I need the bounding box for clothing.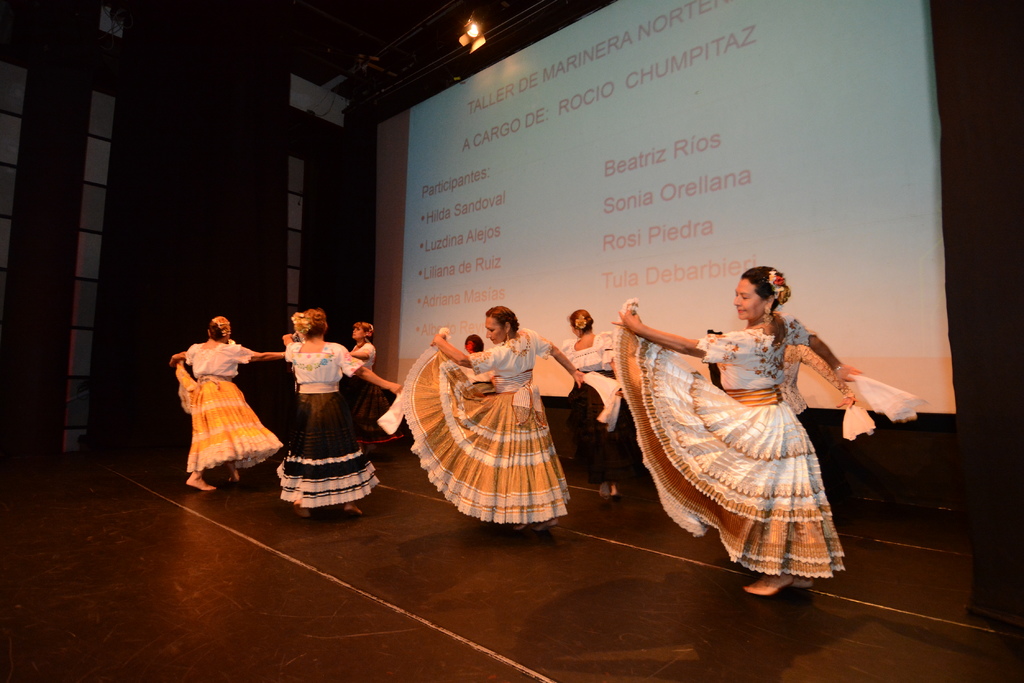
Here it is: (left=283, top=390, right=371, bottom=529).
